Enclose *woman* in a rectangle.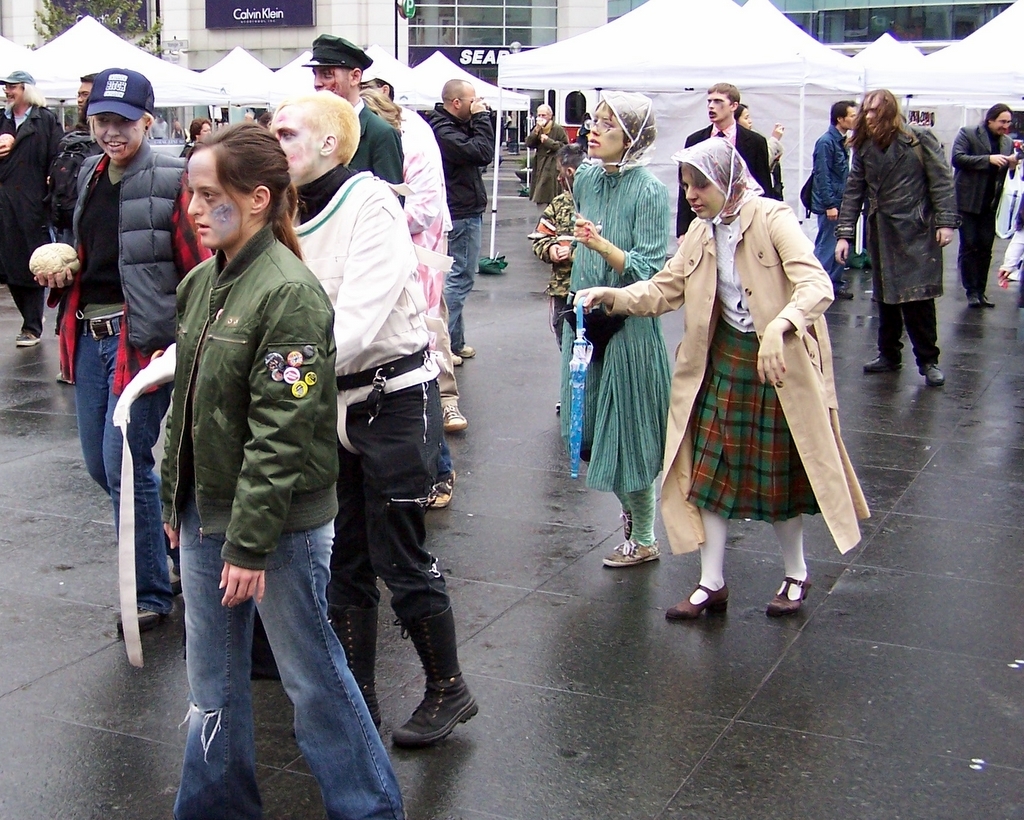
bbox=(28, 70, 210, 627).
